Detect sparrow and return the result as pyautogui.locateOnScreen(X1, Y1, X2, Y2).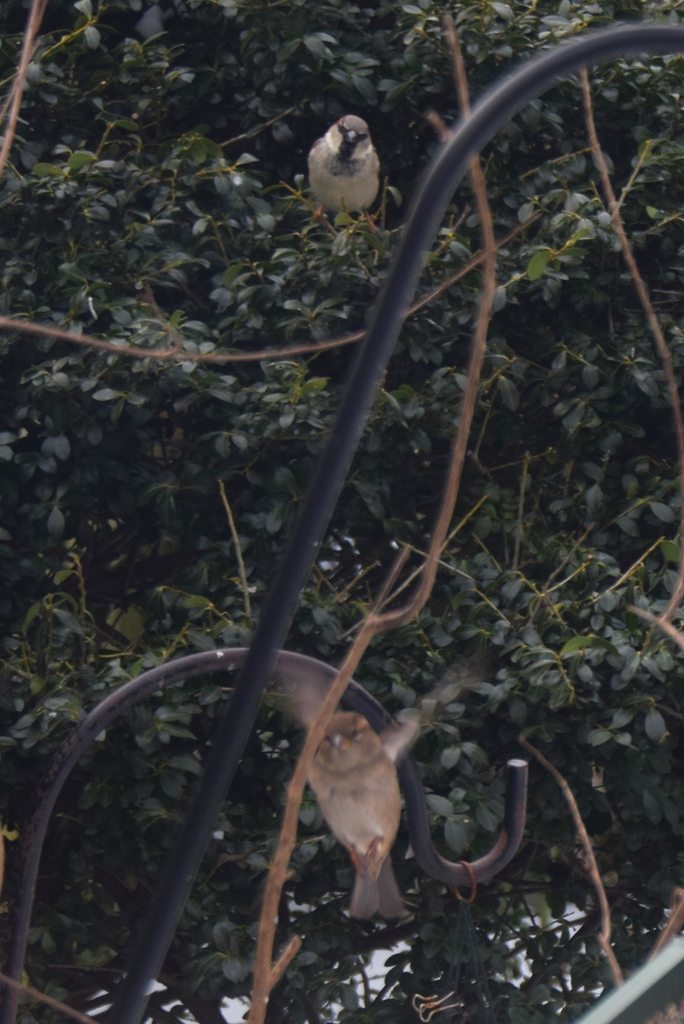
pyautogui.locateOnScreen(303, 108, 391, 214).
